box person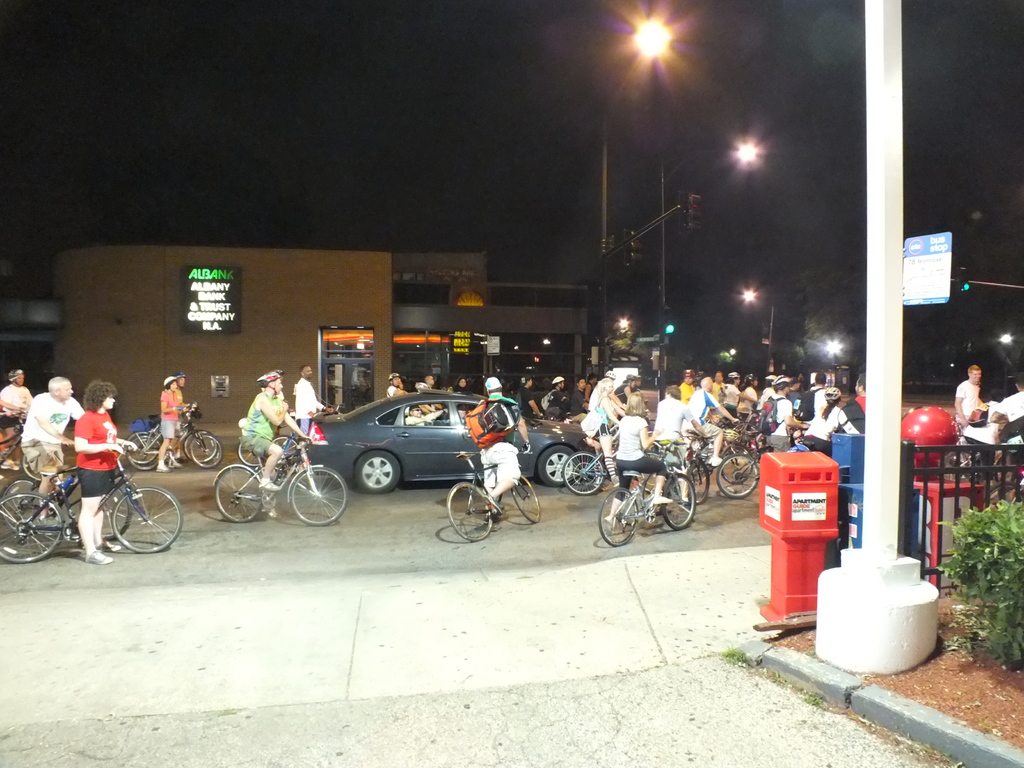
rect(406, 408, 451, 426)
